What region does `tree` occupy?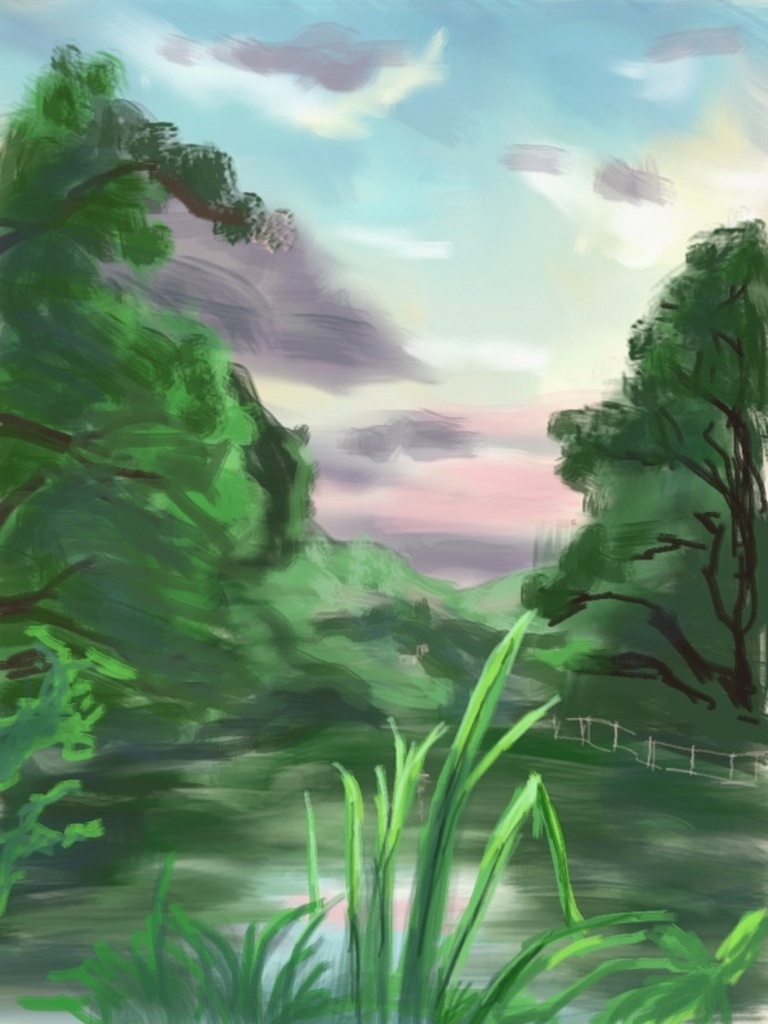
box(493, 211, 760, 736).
